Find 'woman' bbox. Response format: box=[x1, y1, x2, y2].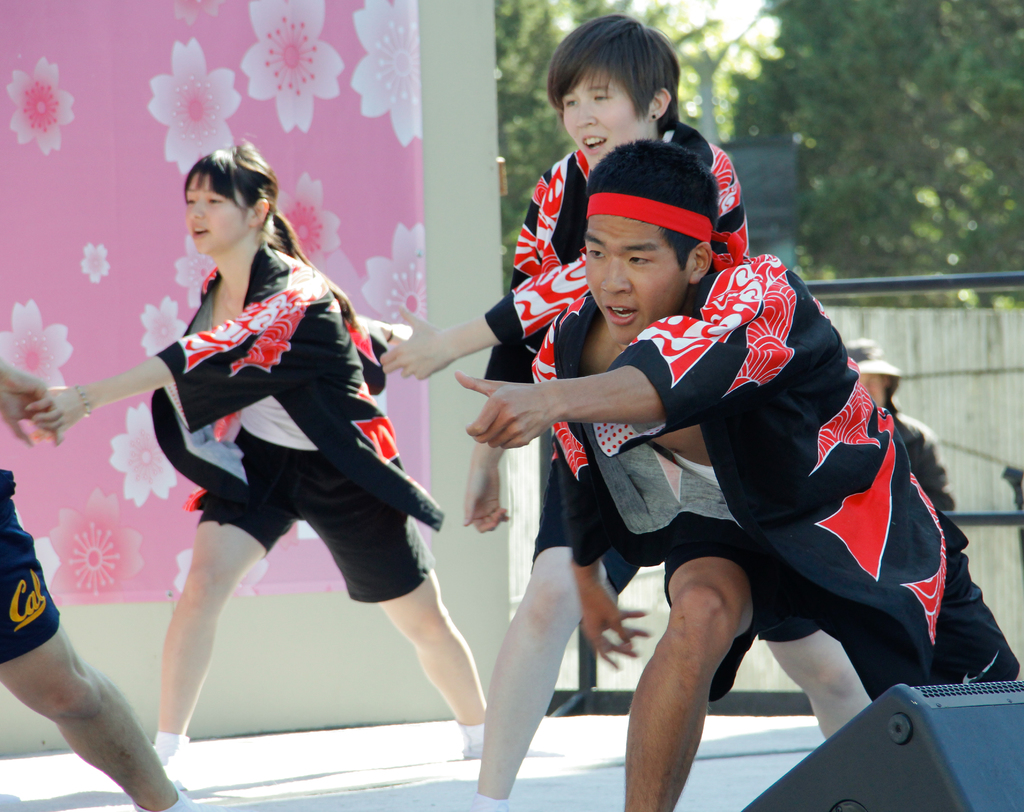
box=[24, 137, 486, 793].
